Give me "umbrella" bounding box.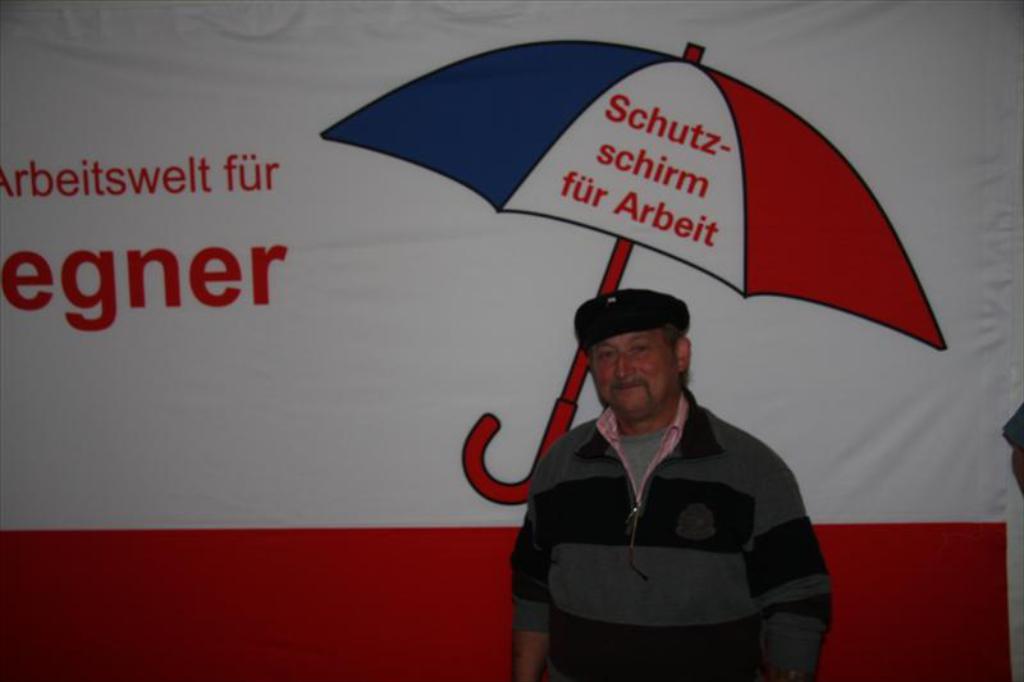
rect(294, 42, 960, 503).
